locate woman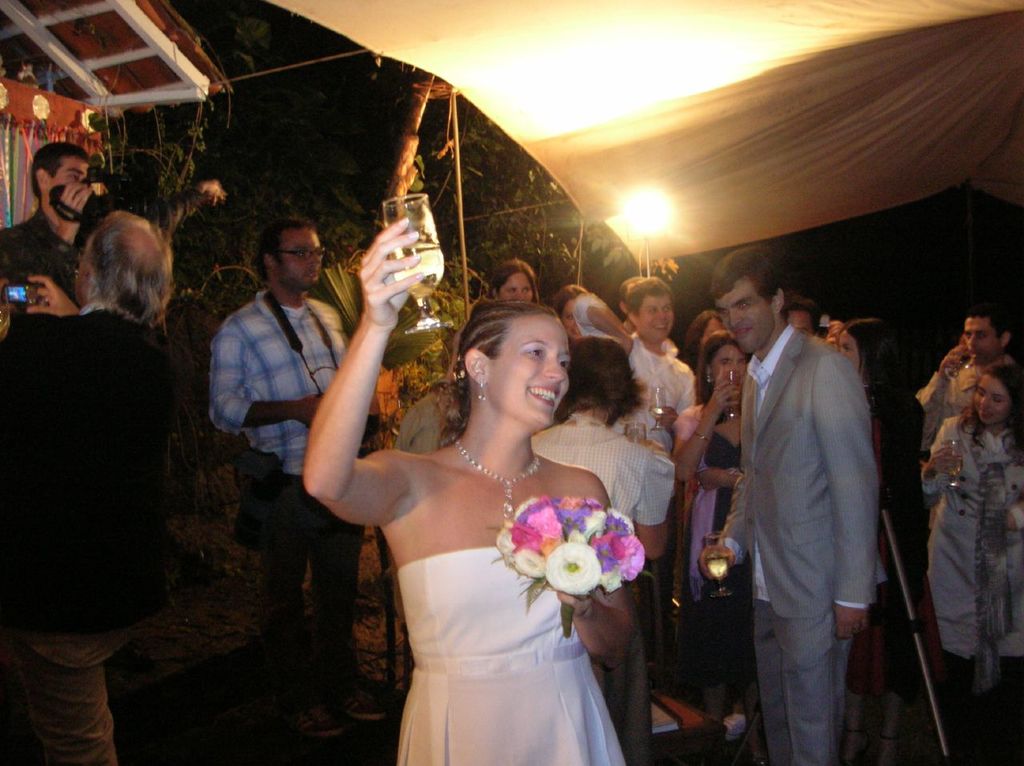
915/361/1023/765
